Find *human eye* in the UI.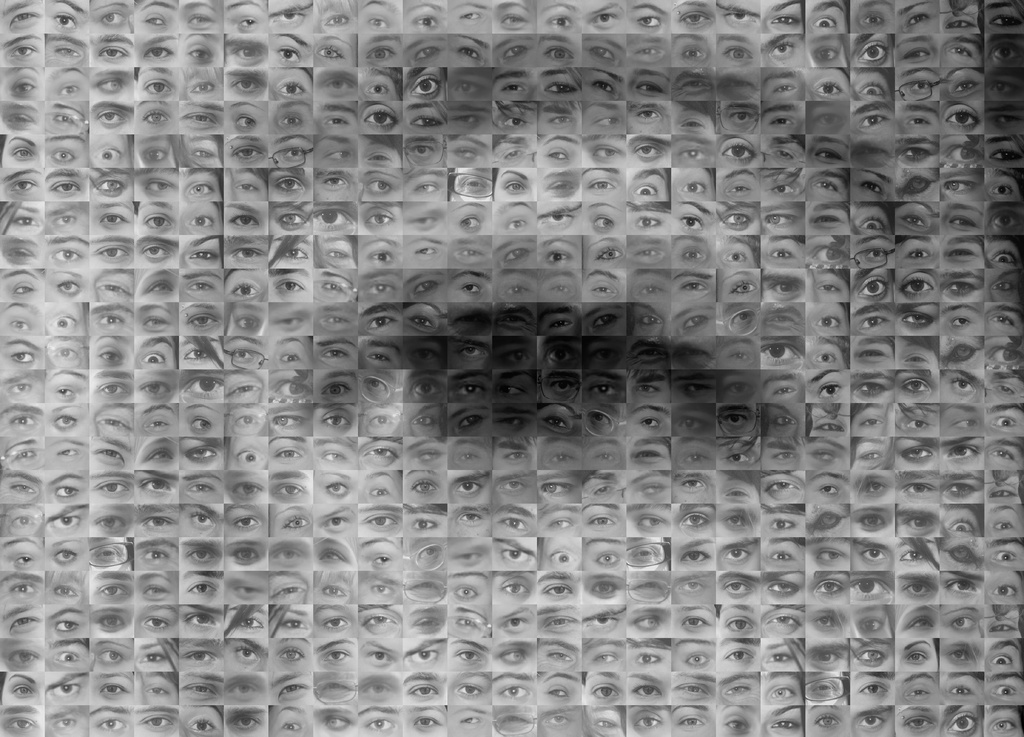
UI element at <bbox>726, 486, 752, 501</bbox>.
